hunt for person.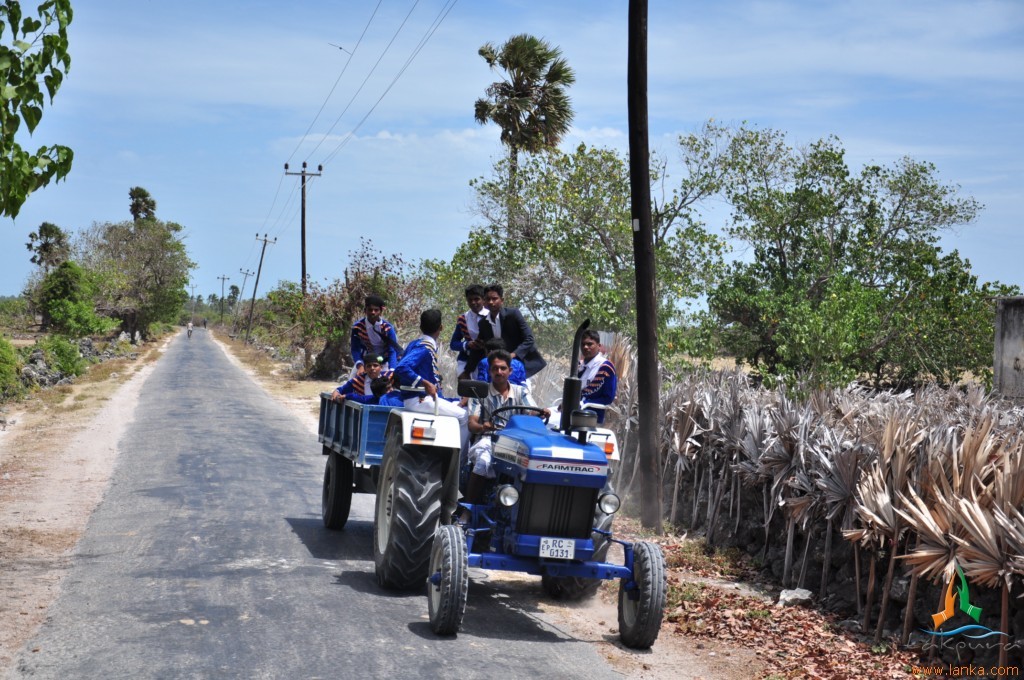
Hunted down at [392,306,466,447].
